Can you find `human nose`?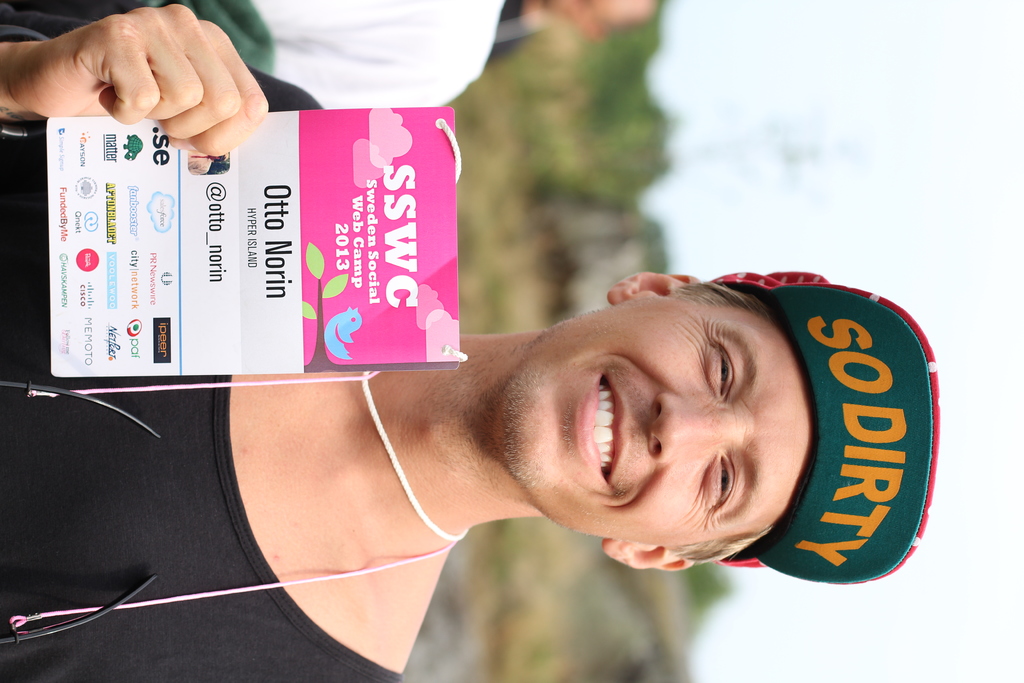
Yes, bounding box: [left=648, top=392, right=732, bottom=468].
